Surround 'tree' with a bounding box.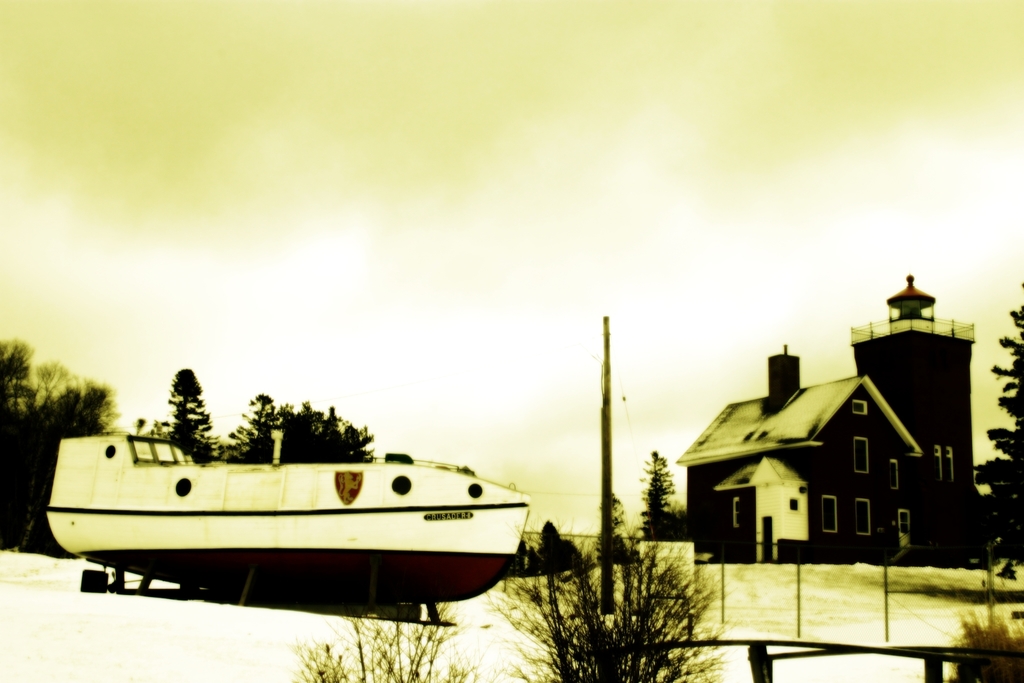
147/368/227/464.
